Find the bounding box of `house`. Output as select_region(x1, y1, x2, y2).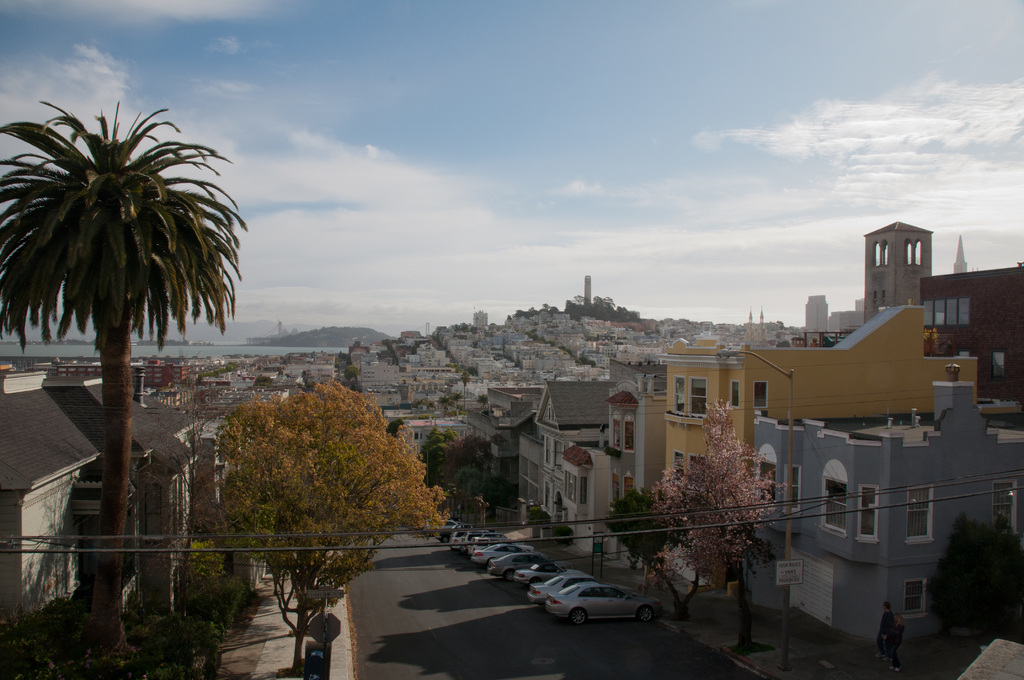
select_region(751, 364, 1023, 645).
